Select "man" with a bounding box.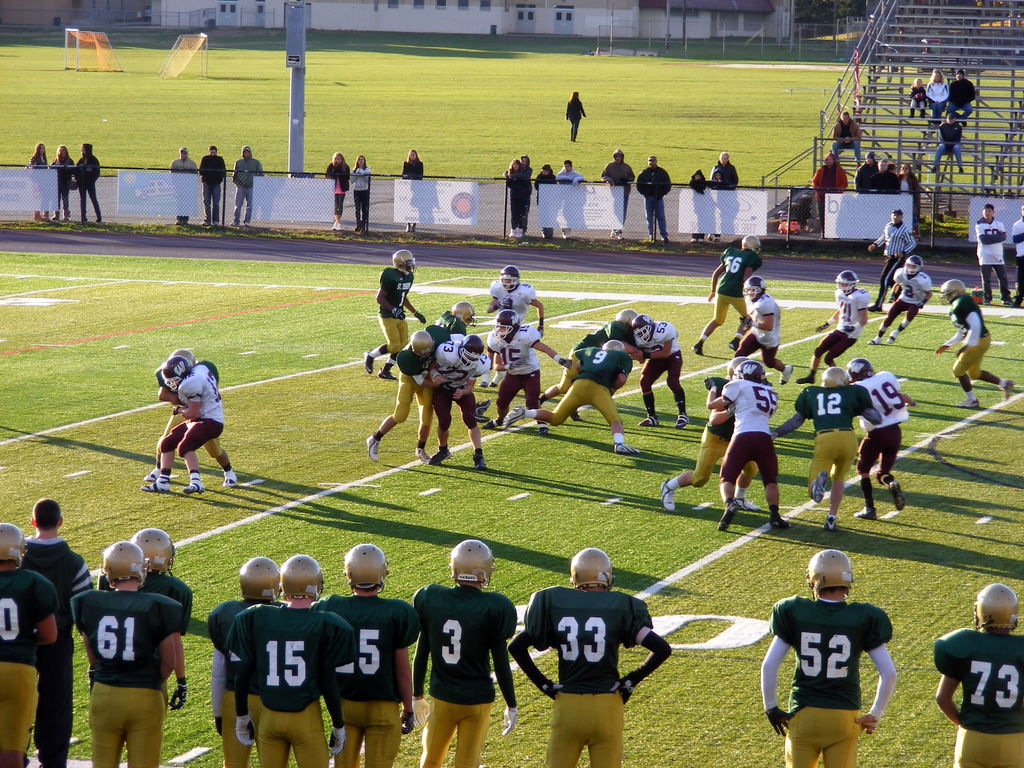
box(13, 495, 100, 767).
